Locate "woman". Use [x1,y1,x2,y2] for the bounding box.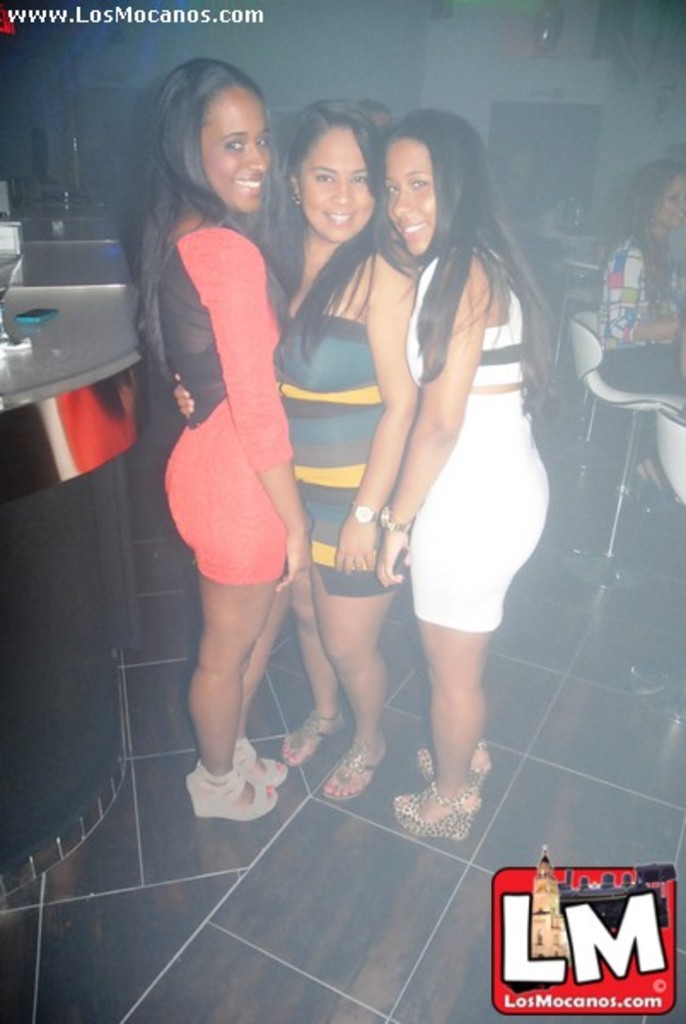
[584,157,684,394].
